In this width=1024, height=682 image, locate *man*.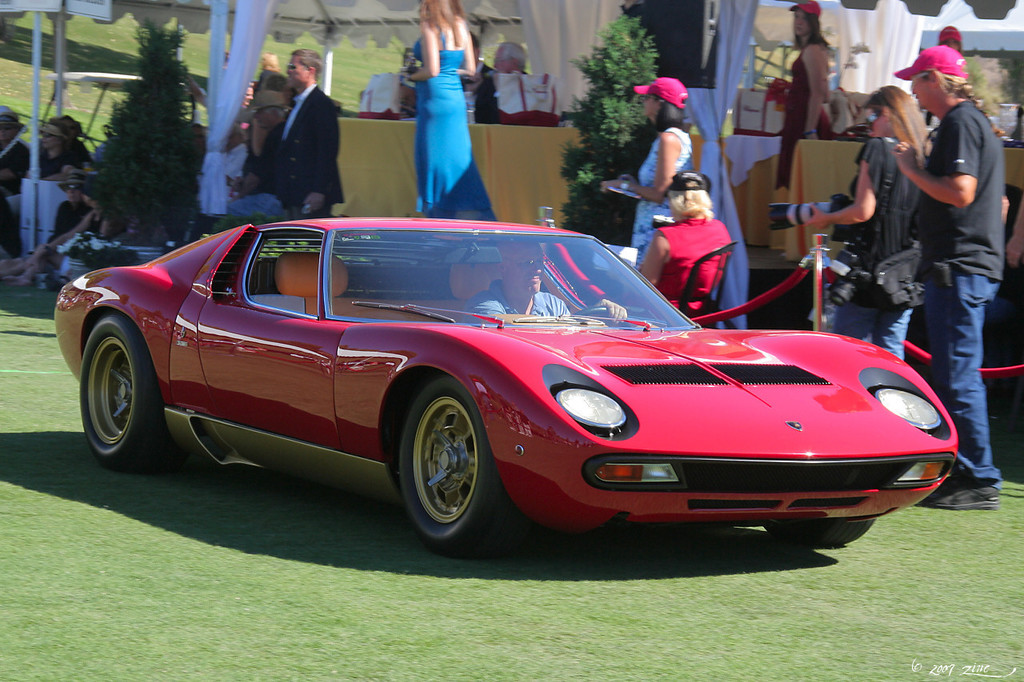
Bounding box: left=240, top=47, right=352, bottom=204.
